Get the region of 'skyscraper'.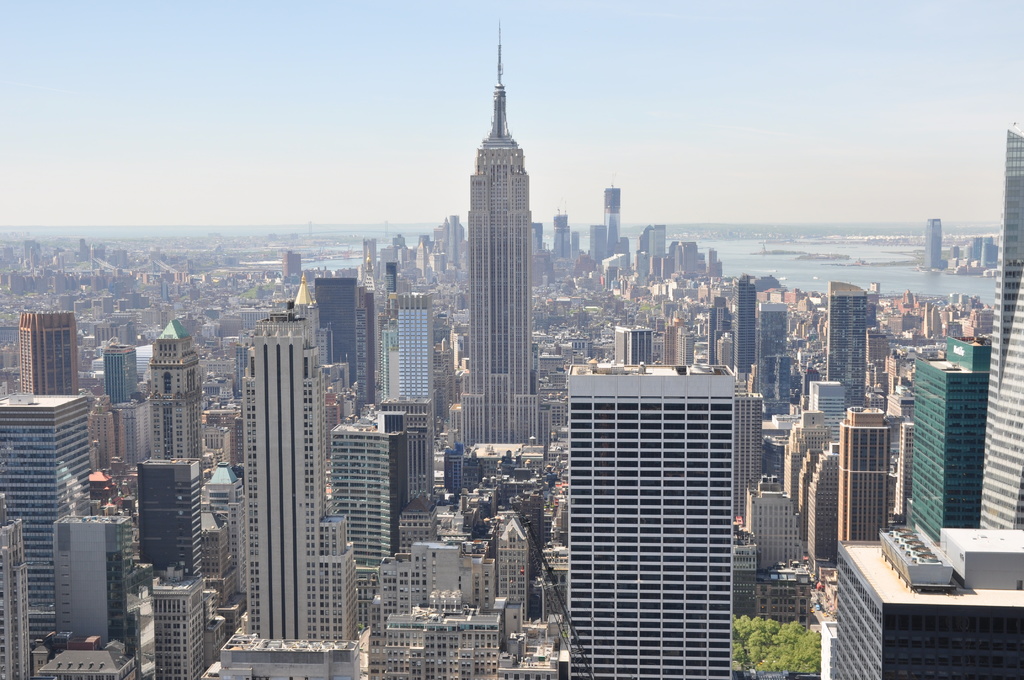
box(661, 312, 692, 362).
